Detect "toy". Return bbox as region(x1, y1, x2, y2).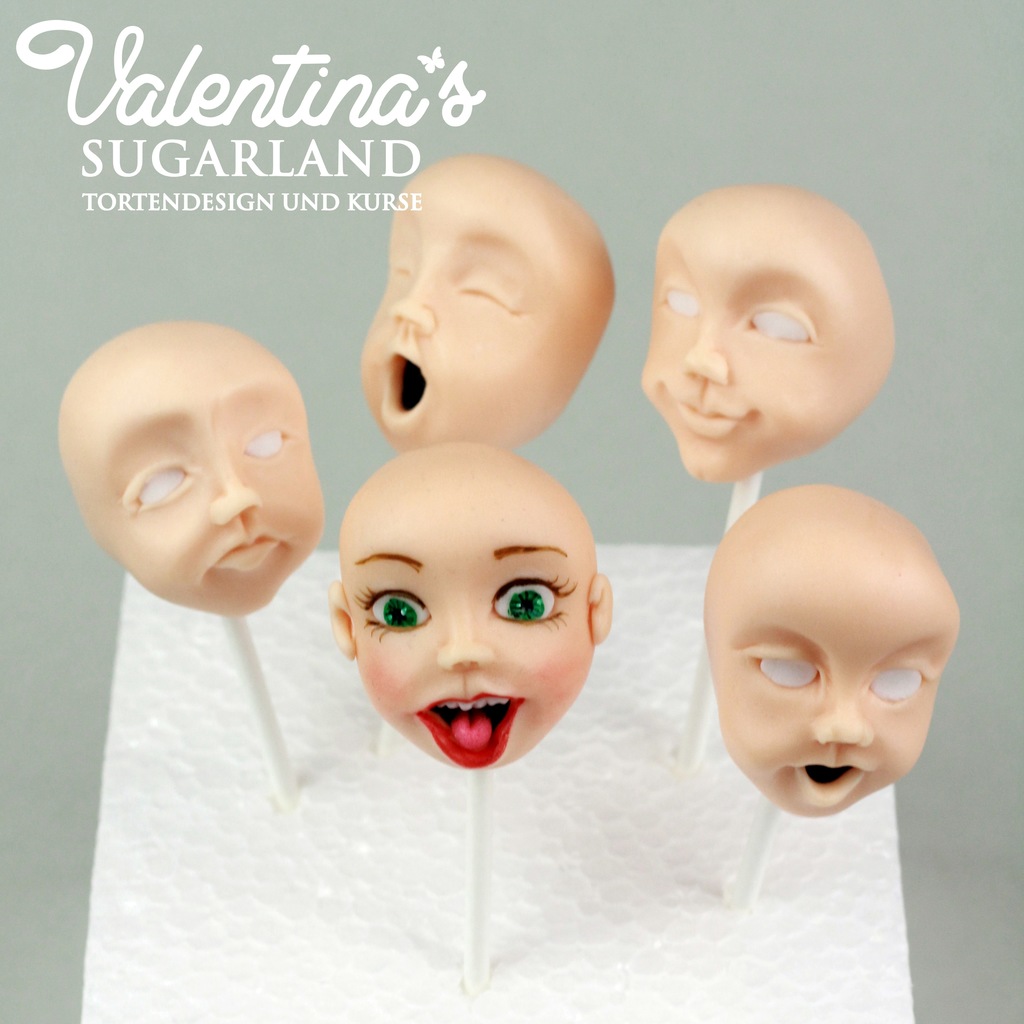
region(703, 470, 979, 832).
